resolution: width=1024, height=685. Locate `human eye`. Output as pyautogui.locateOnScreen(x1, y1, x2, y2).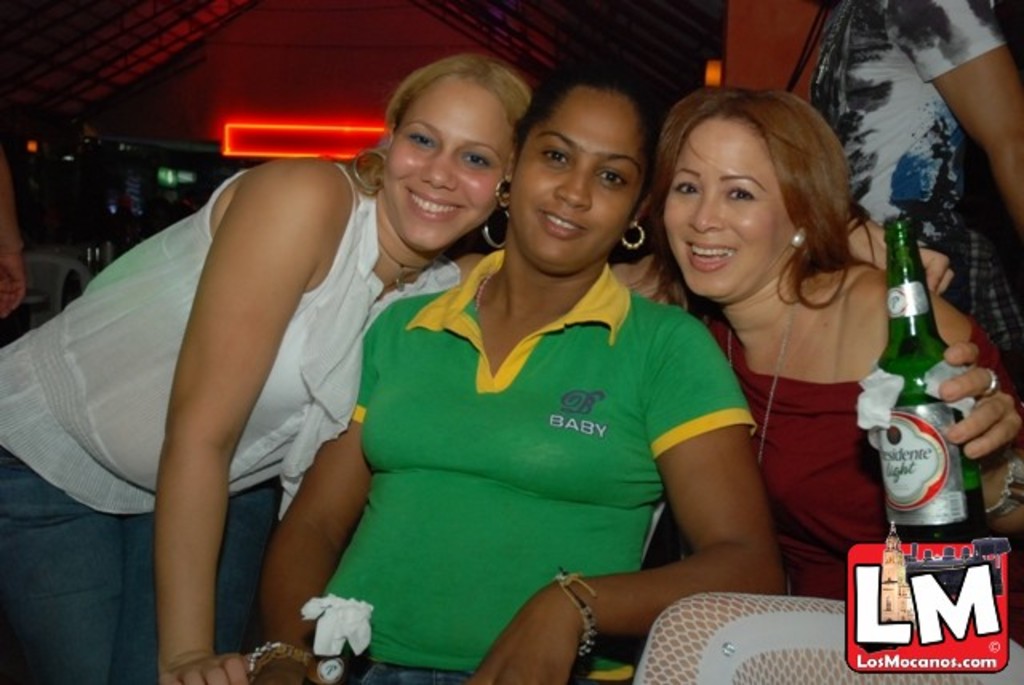
pyautogui.locateOnScreen(595, 163, 629, 190).
